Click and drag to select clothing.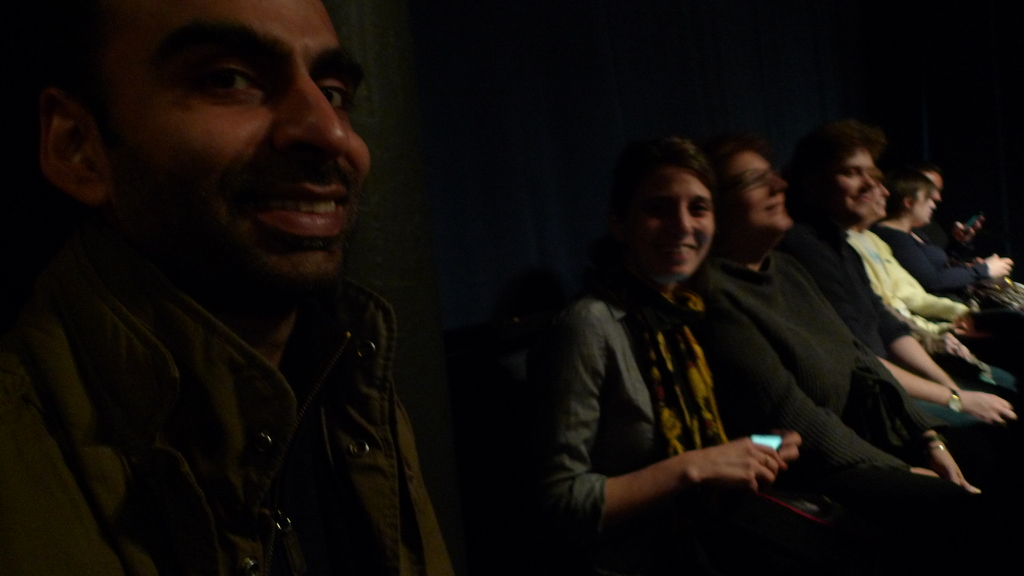
Selection: Rect(800, 230, 993, 462).
